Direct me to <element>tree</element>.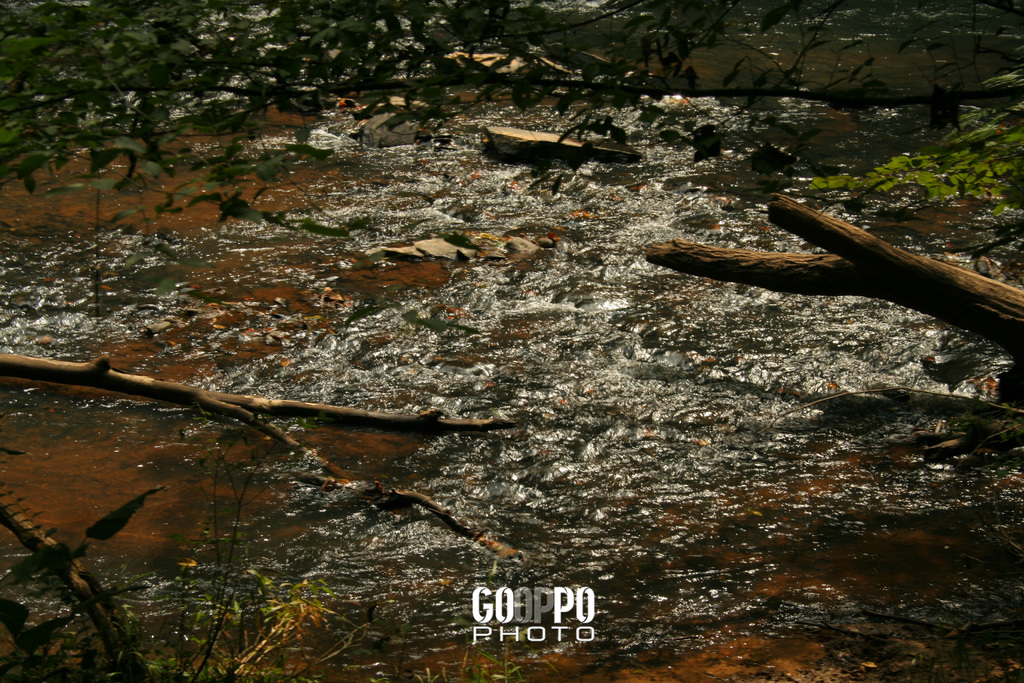
Direction: (left=0, top=0, right=1023, bottom=336).
